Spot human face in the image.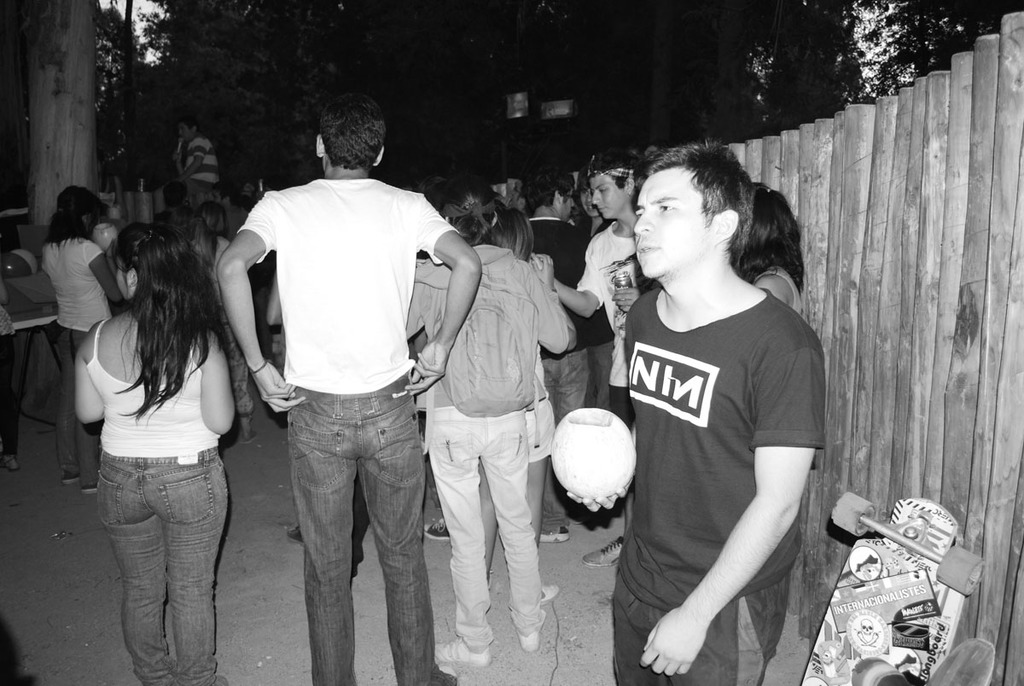
human face found at bbox=(628, 168, 707, 281).
